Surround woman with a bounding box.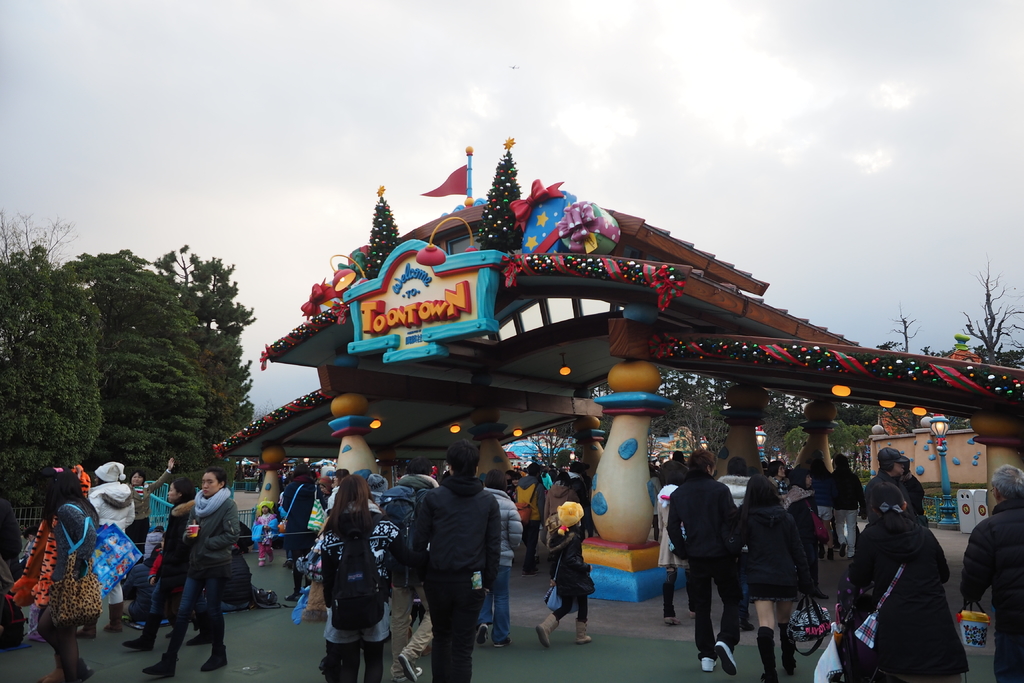
box=[847, 481, 967, 682].
